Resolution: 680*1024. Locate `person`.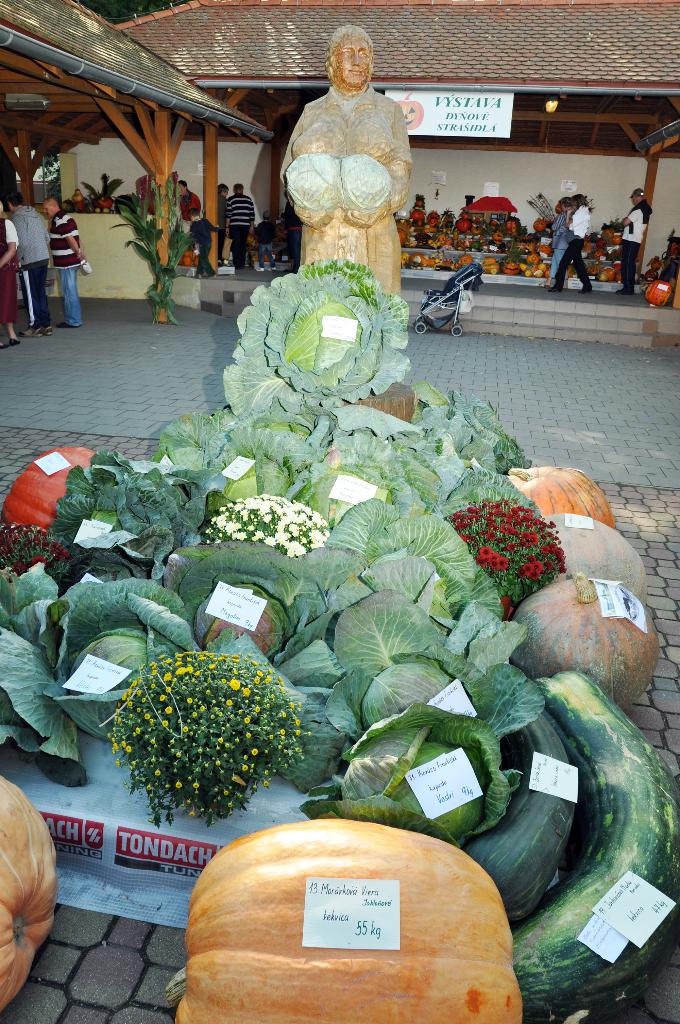
283:191:304:278.
